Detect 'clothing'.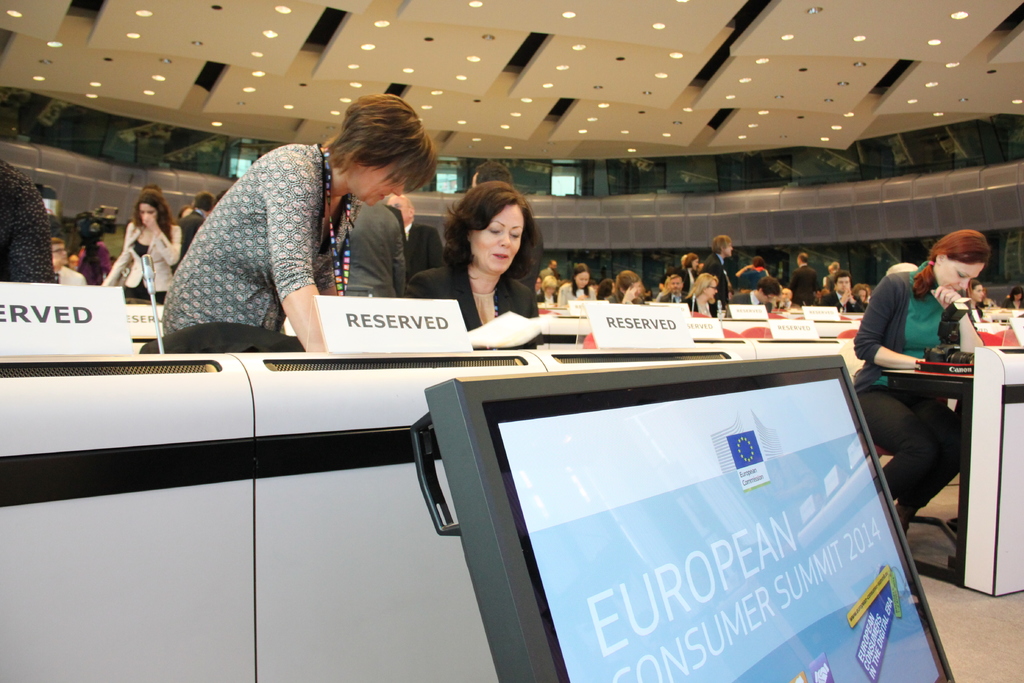
Detected at 554,277,587,308.
